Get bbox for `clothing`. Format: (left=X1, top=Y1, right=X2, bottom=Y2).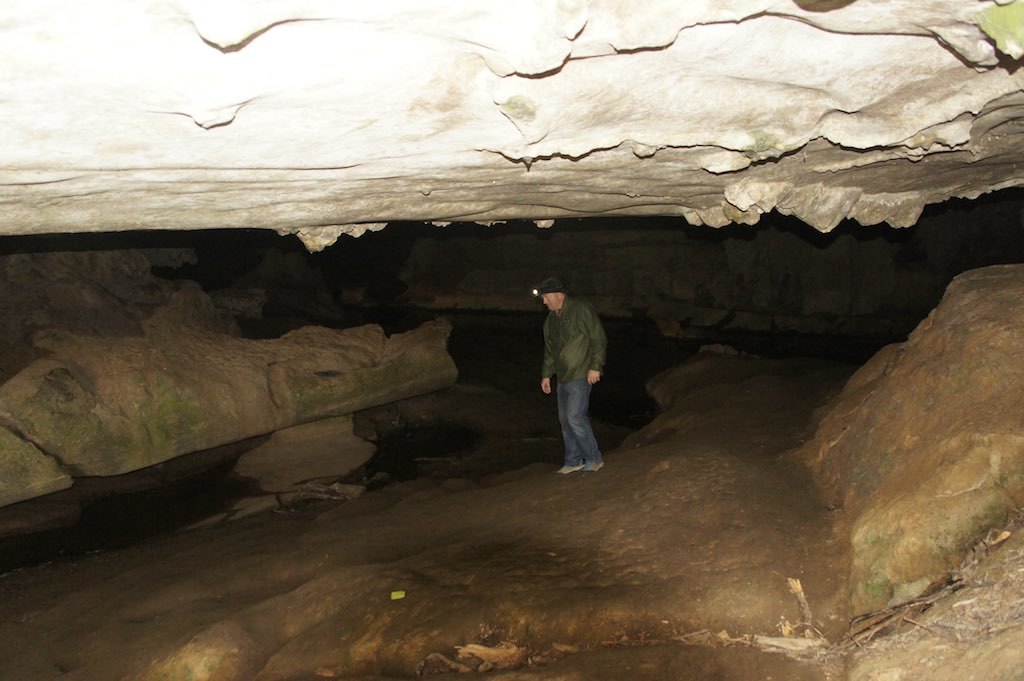
(left=547, top=274, right=621, bottom=466).
